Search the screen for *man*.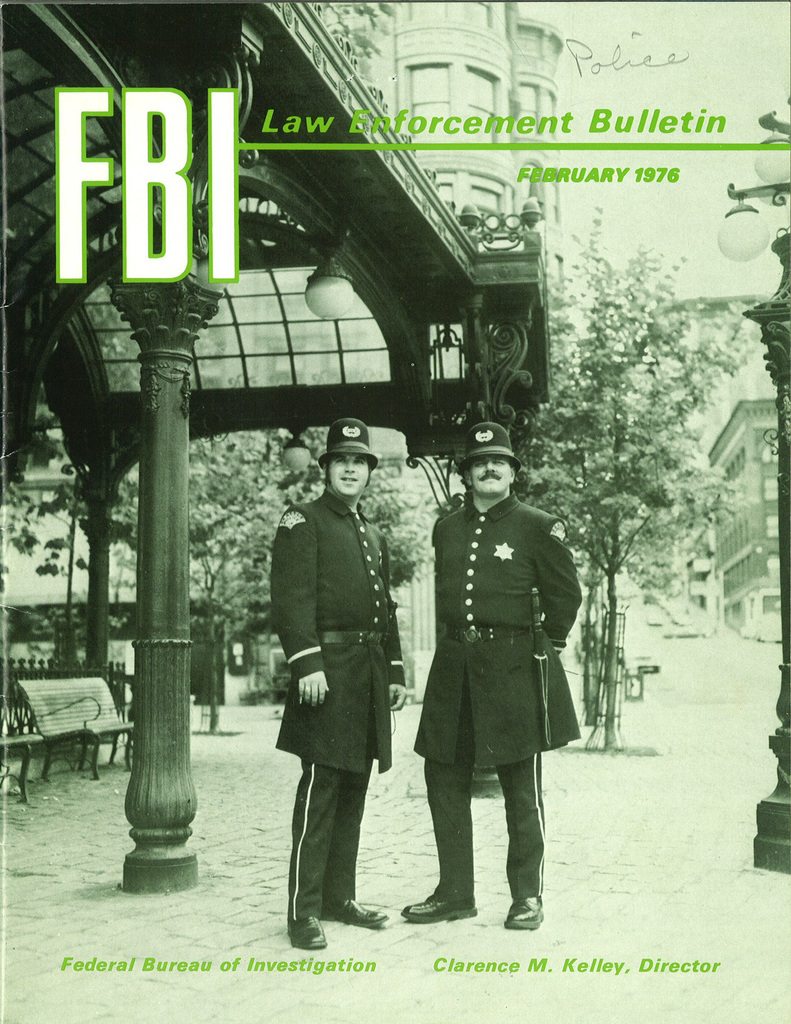
Found at {"left": 264, "top": 424, "right": 419, "bottom": 939}.
